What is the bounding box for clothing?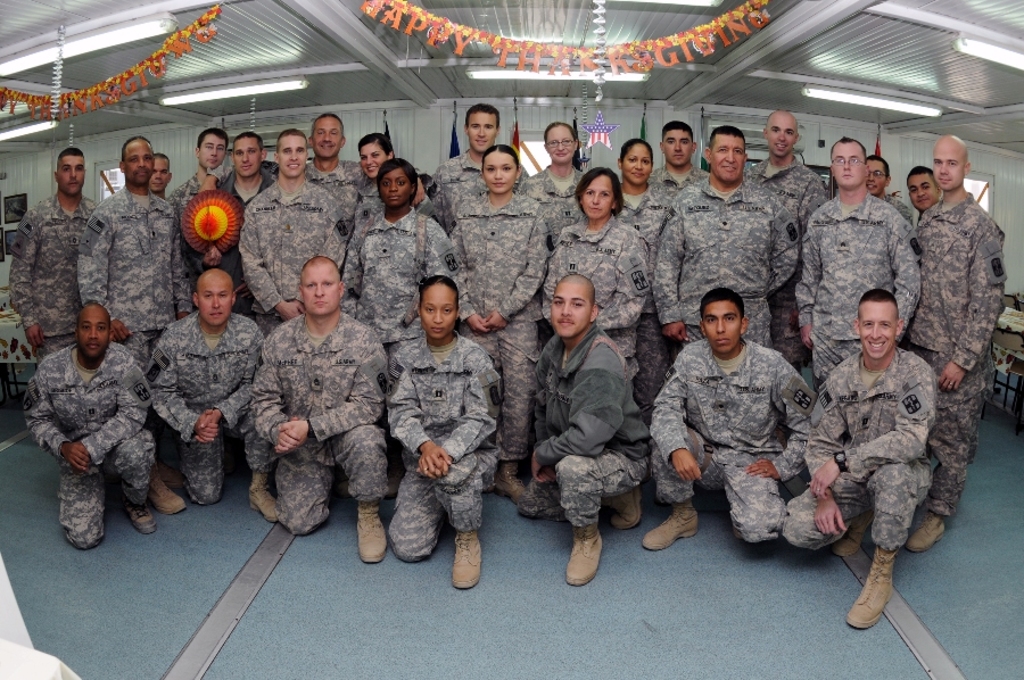
x1=614, y1=186, x2=670, y2=306.
